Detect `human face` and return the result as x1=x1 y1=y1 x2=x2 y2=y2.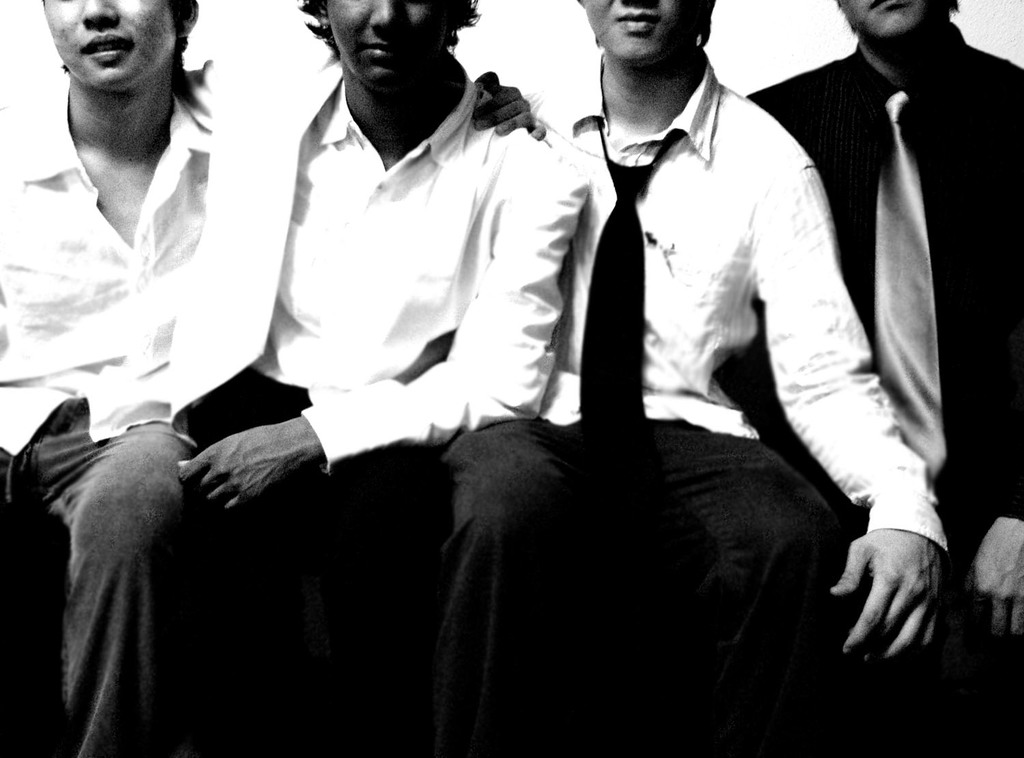
x1=841 y1=0 x2=948 y2=40.
